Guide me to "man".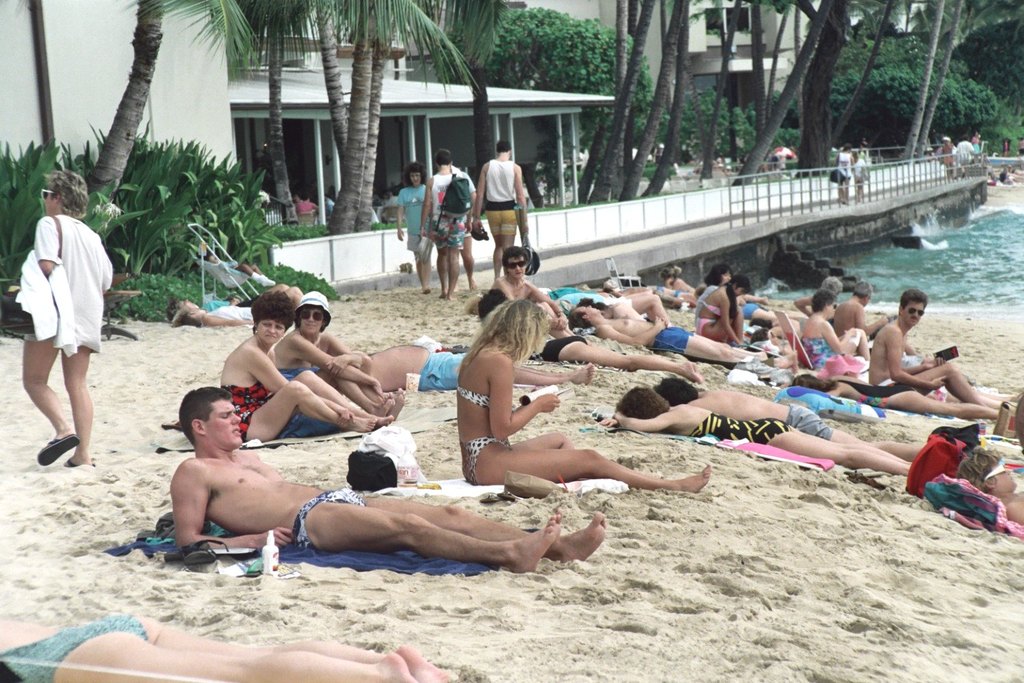
Guidance: BBox(567, 305, 797, 368).
